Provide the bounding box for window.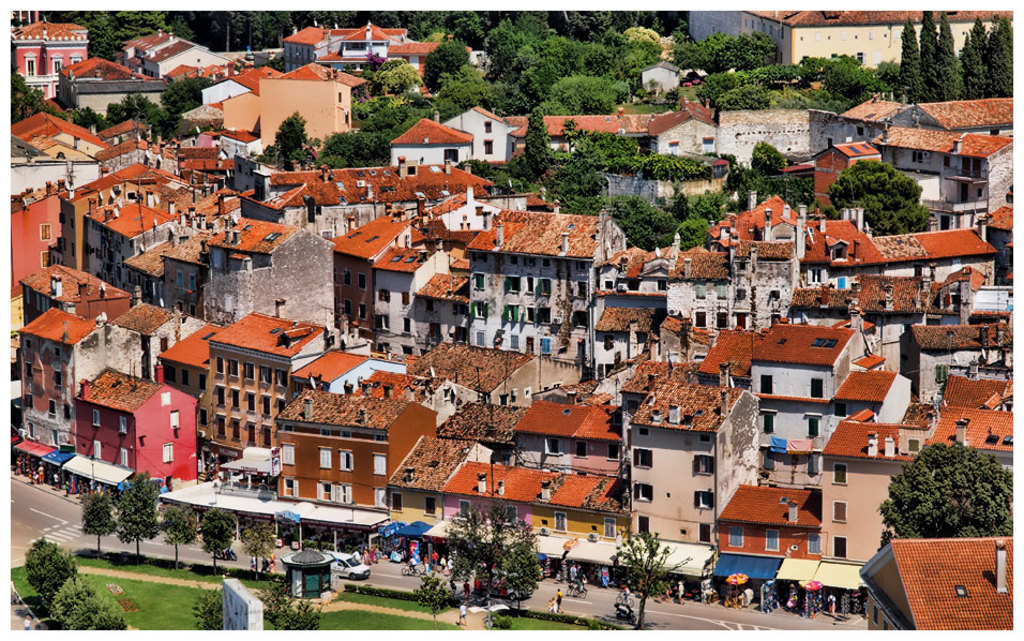
locate(245, 422, 257, 446).
